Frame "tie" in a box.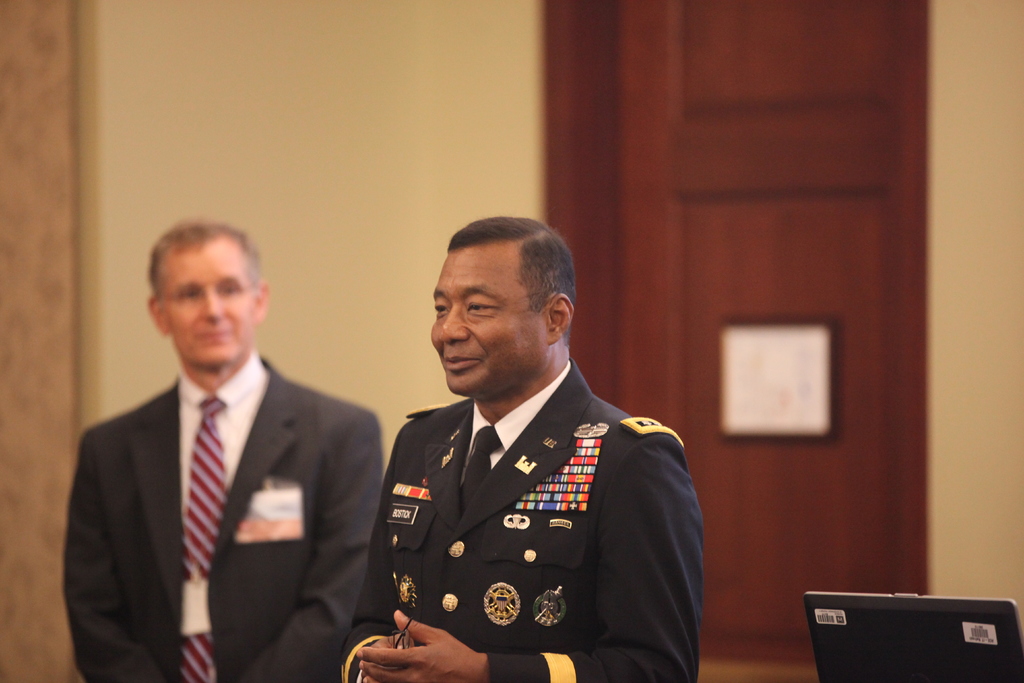
bbox=[456, 427, 501, 523].
